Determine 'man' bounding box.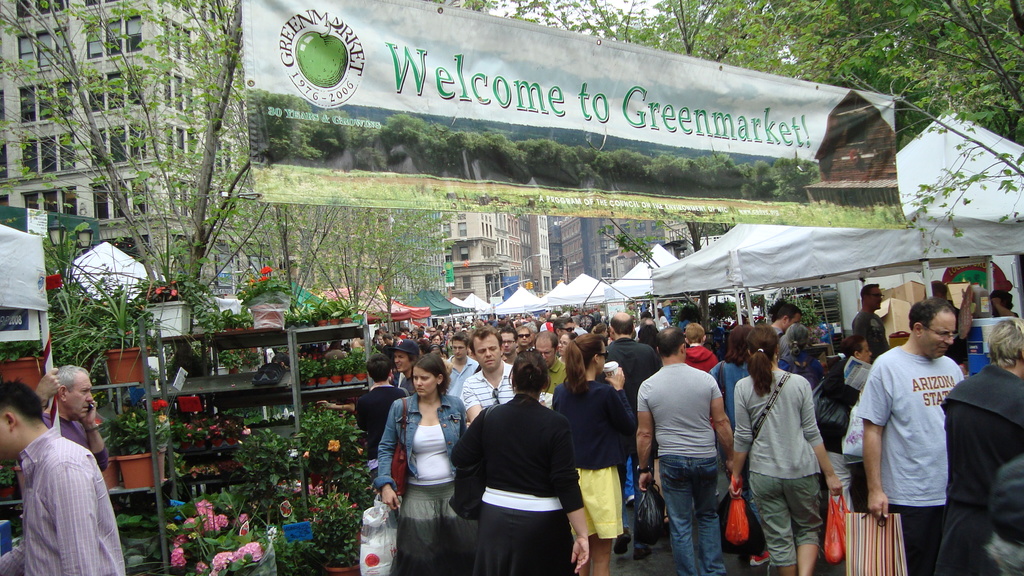
Determined: {"x1": 432, "y1": 337, "x2": 438, "y2": 340}.
